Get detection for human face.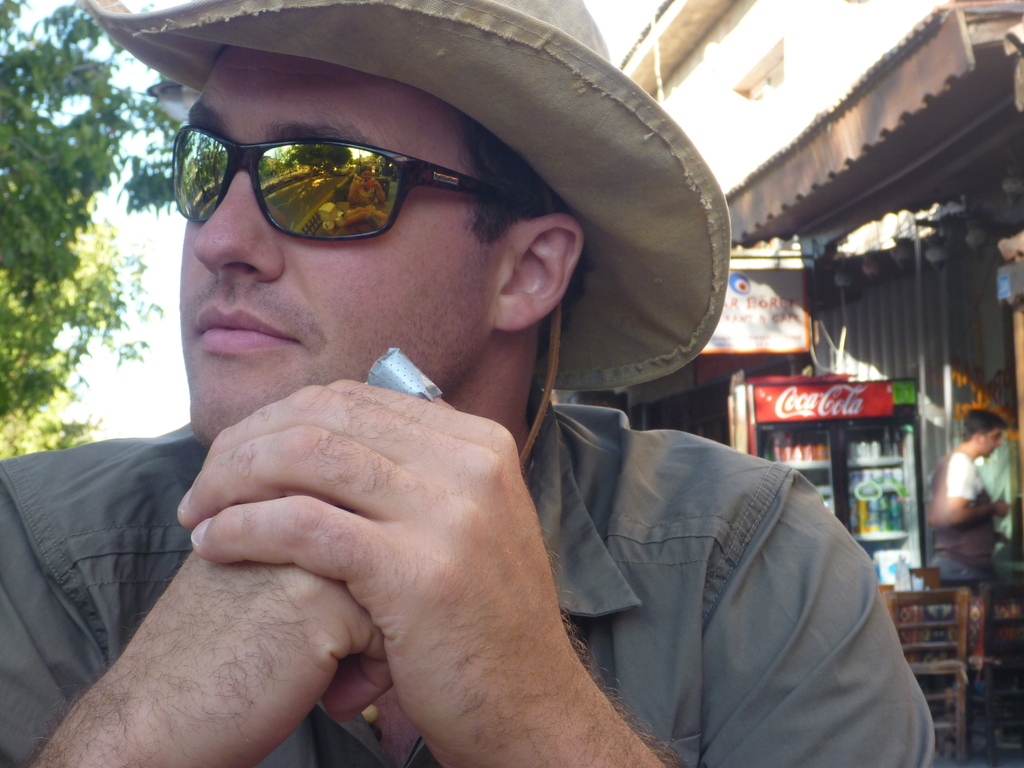
Detection: {"left": 177, "top": 48, "right": 492, "bottom": 450}.
